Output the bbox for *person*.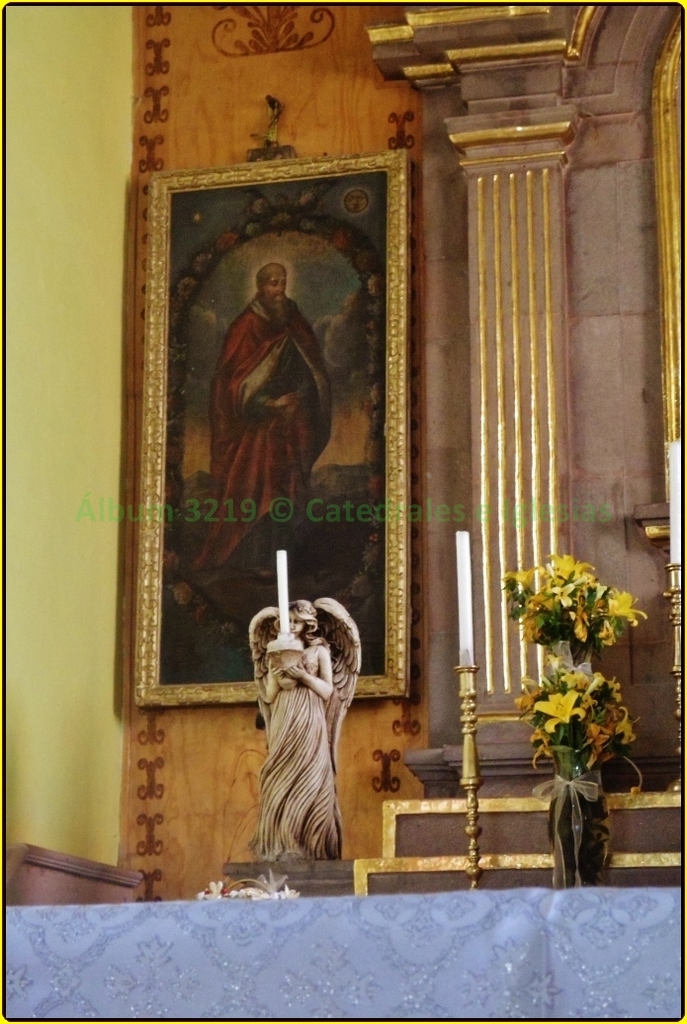
(201,257,335,581).
